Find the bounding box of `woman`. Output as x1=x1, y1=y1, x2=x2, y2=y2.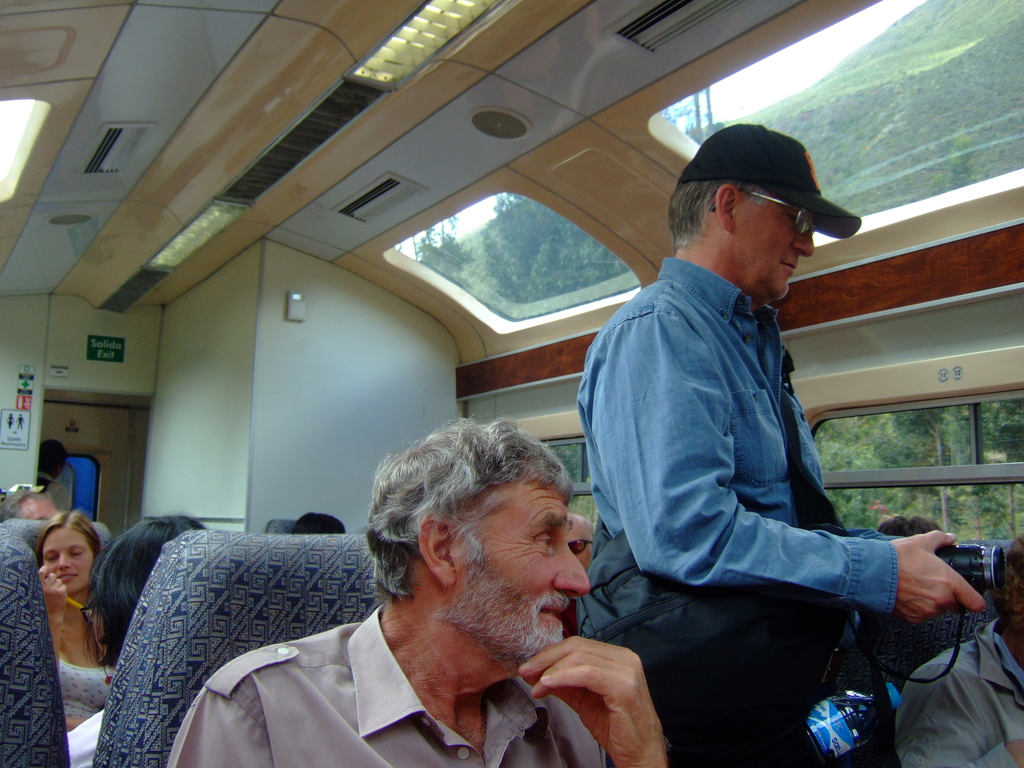
x1=0, y1=500, x2=122, y2=712.
